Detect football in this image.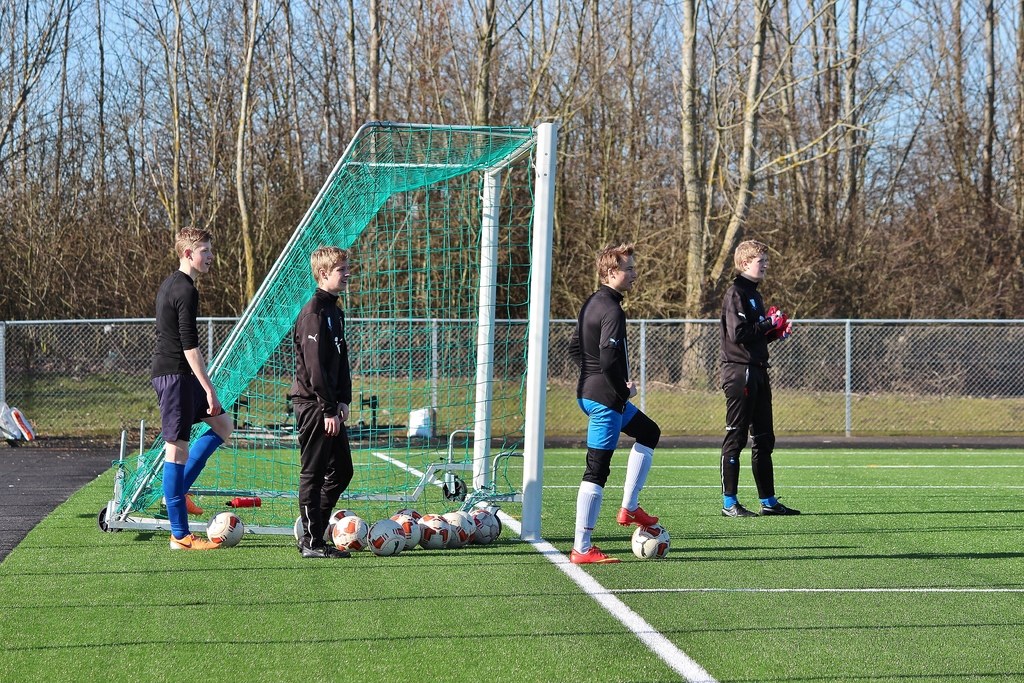
Detection: crop(628, 523, 671, 556).
